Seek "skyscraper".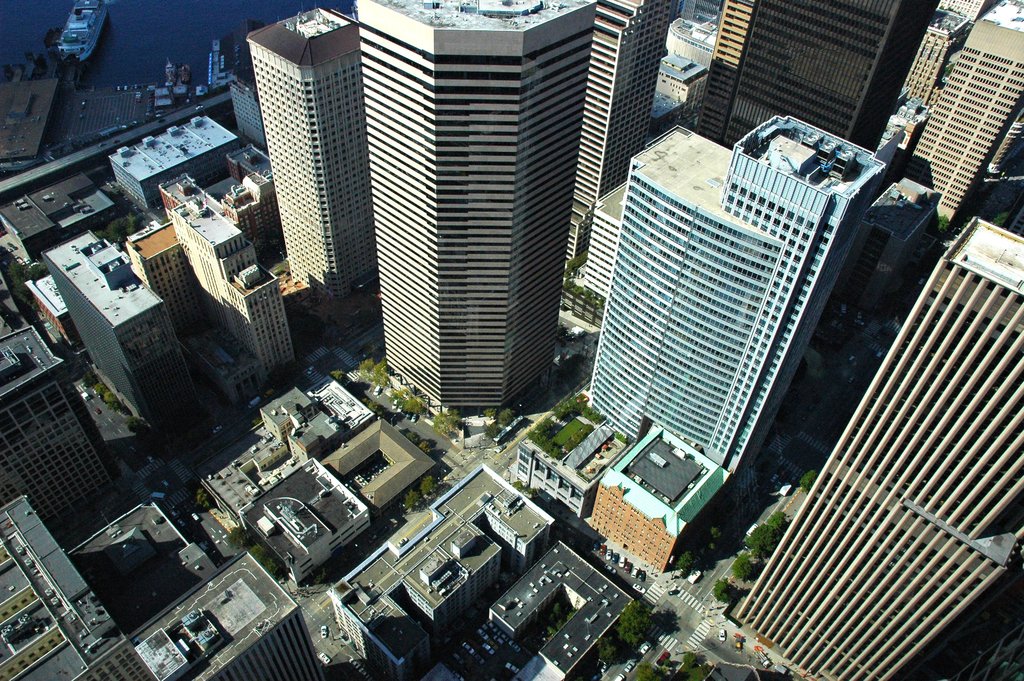
rect(902, 0, 1023, 227).
